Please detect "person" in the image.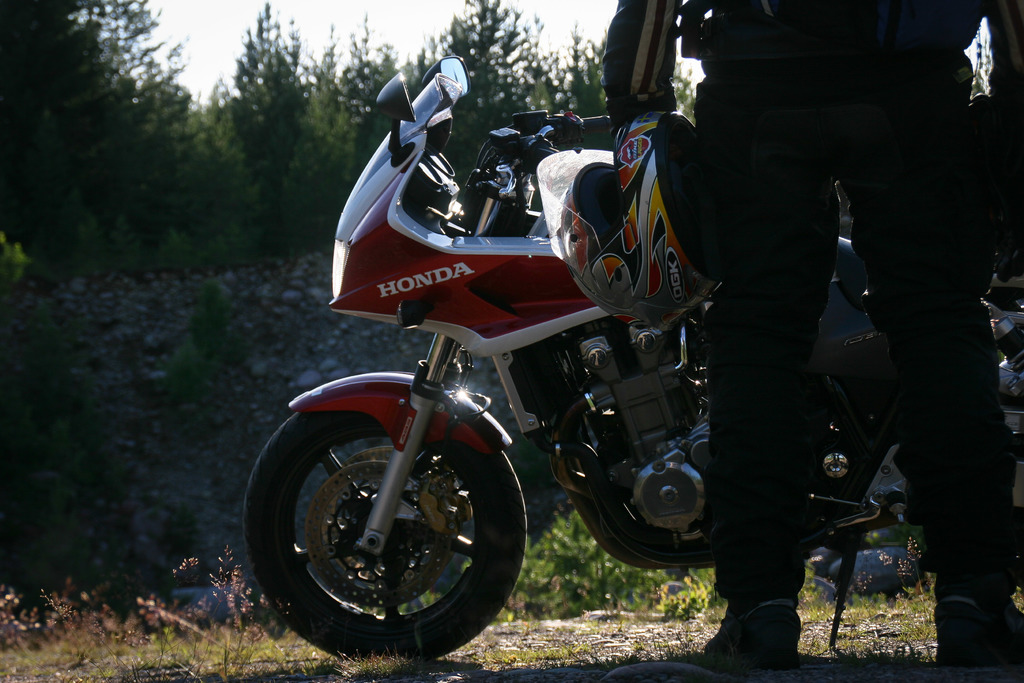
locate(598, 0, 1023, 677).
